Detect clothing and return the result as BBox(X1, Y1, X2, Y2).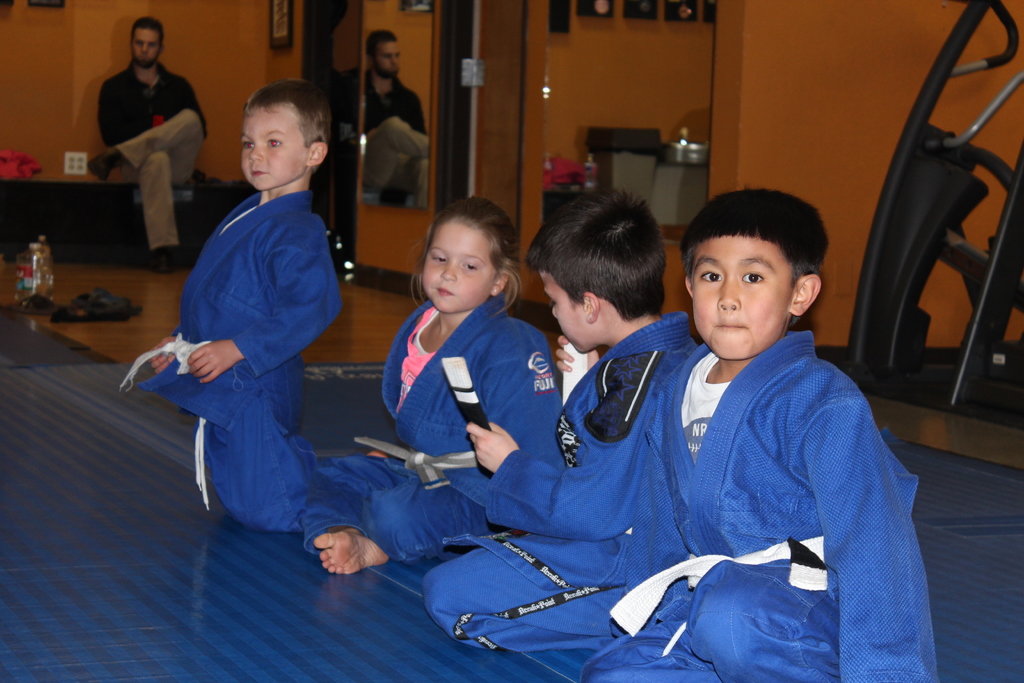
BBox(421, 304, 708, 647).
